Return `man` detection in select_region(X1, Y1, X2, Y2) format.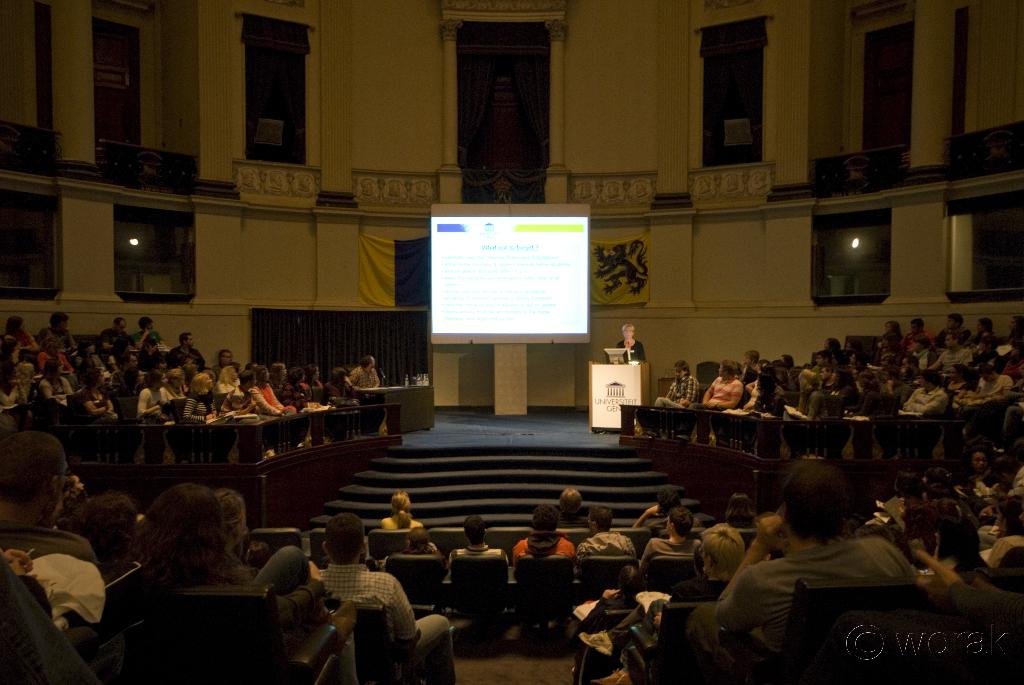
select_region(0, 427, 97, 569).
